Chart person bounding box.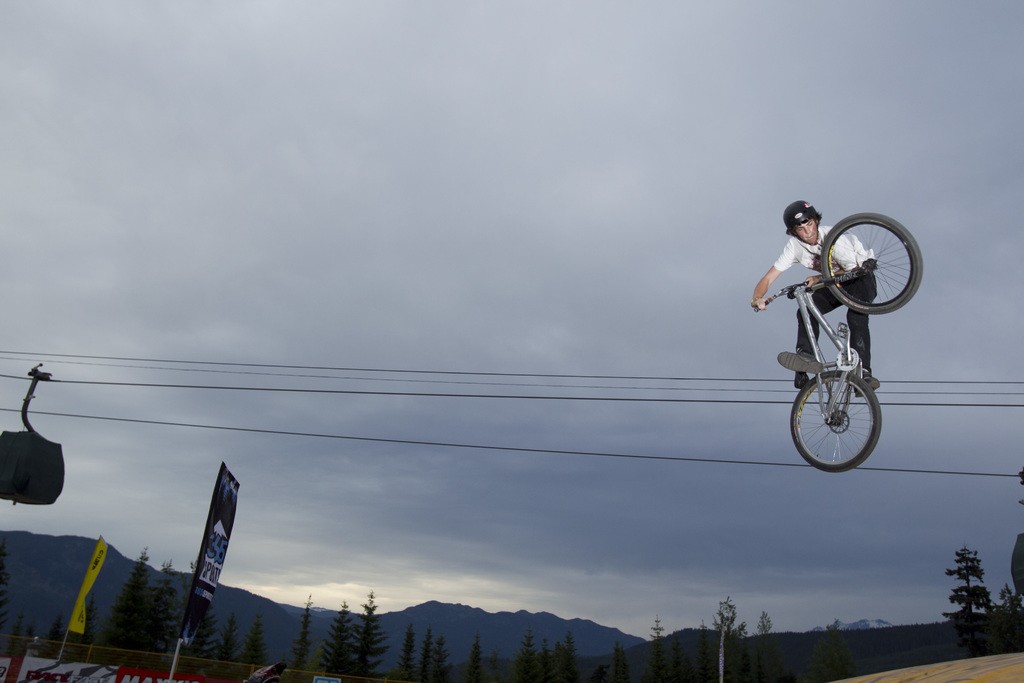
Charted: 753:198:880:393.
